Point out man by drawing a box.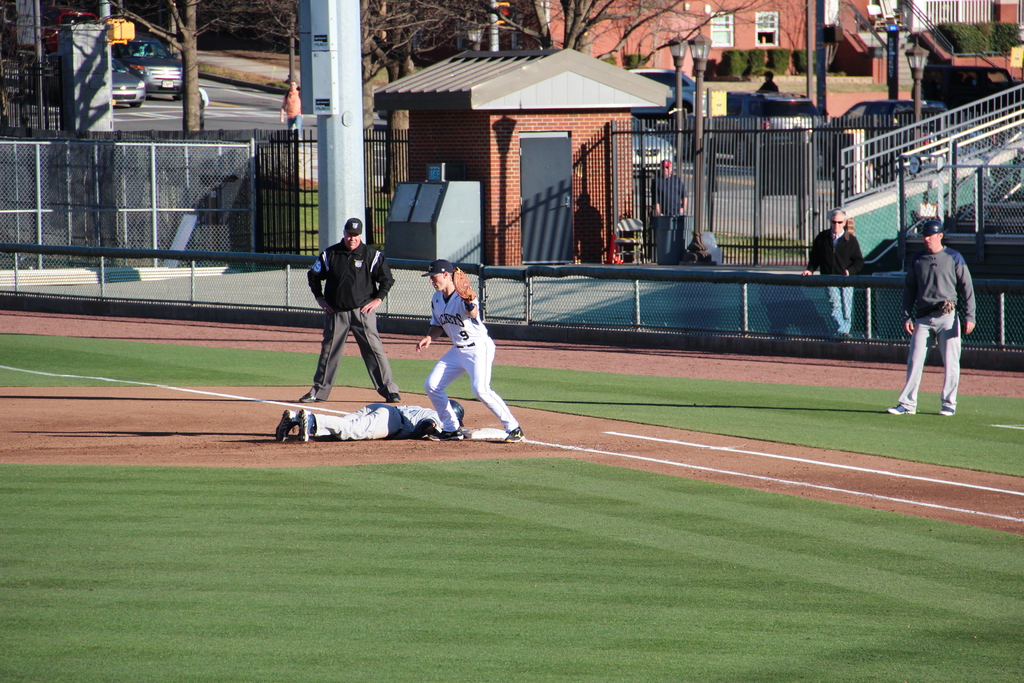
{"left": 413, "top": 259, "right": 524, "bottom": 445}.
